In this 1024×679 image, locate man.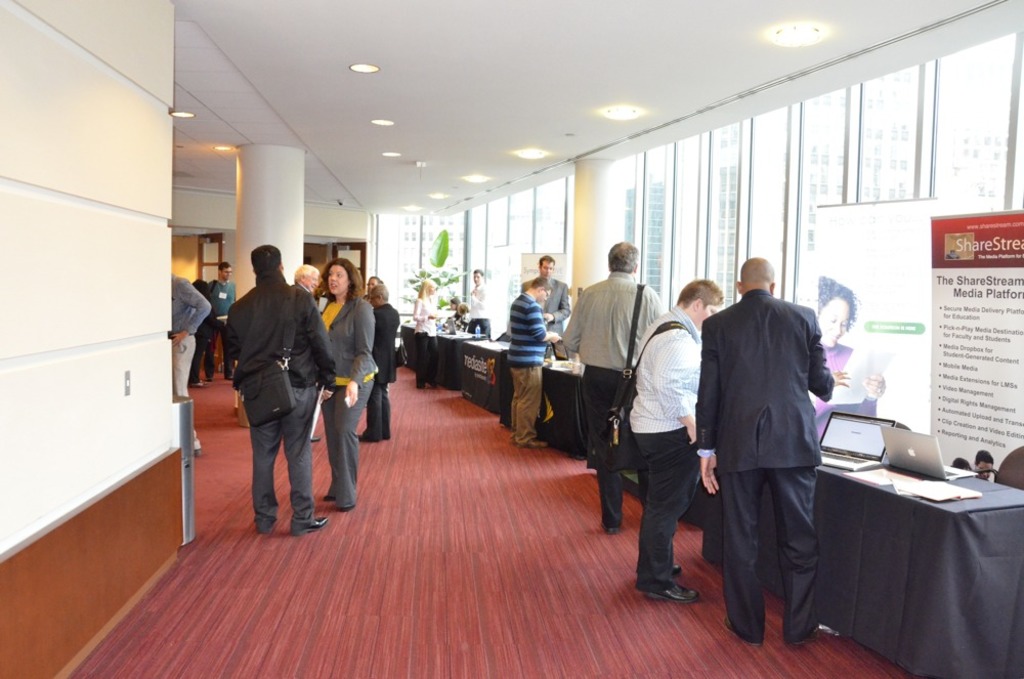
Bounding box: region(290, 262, 325, 441).
